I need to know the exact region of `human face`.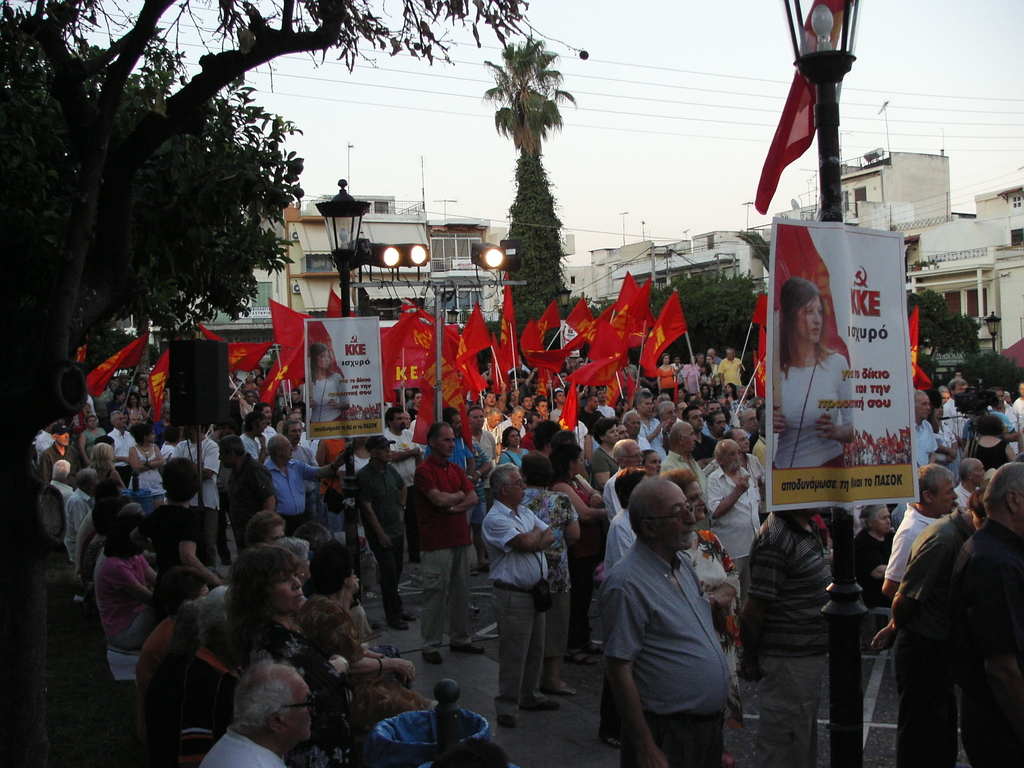
Region: locate(272, 570, 301, 603).
